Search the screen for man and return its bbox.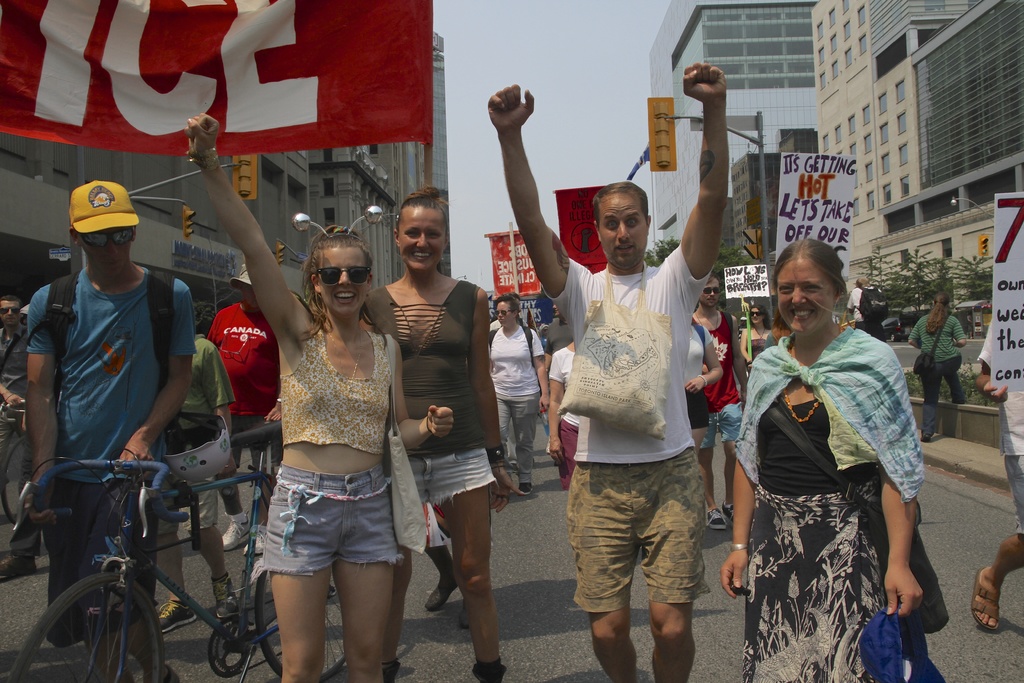
Found: {"x1": 13, "y1": 172, "x2": 209, "y2": 682}.
